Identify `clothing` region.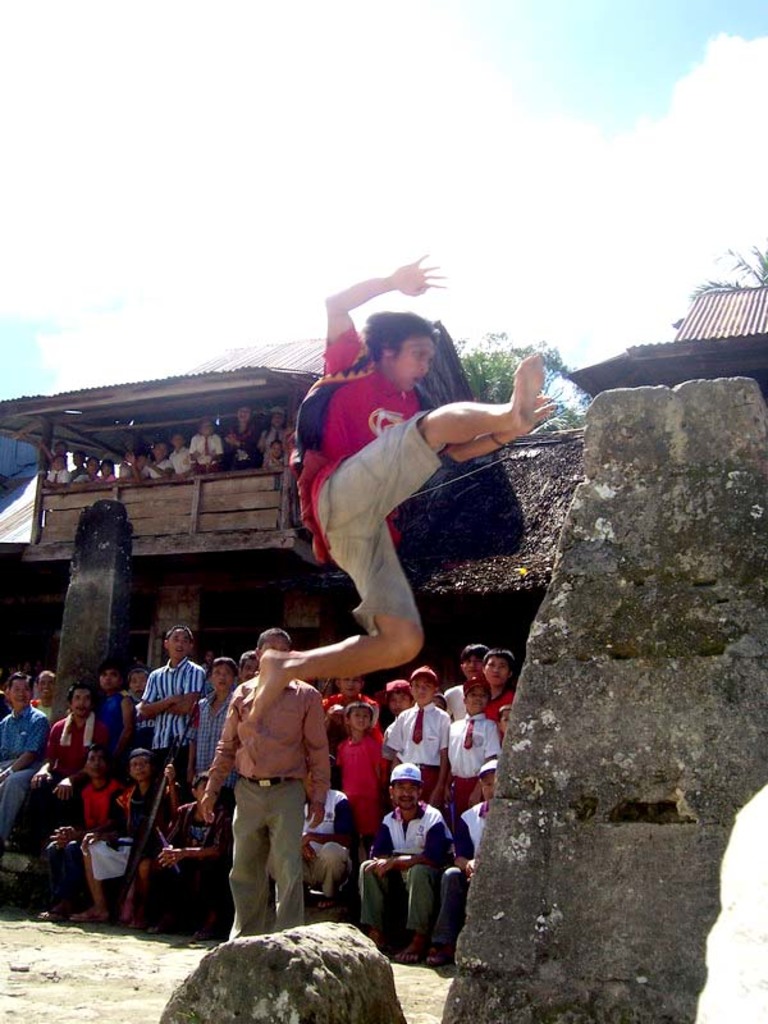
Region: [288, 317, 453, 636].
